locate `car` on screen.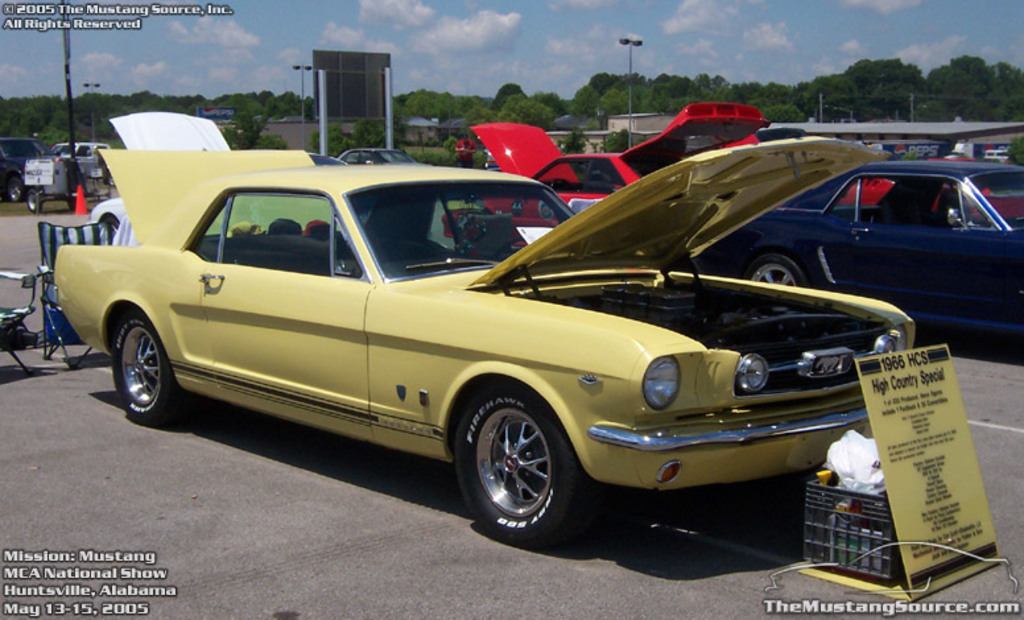
On screen at crop(333, 145, 418, 162).
